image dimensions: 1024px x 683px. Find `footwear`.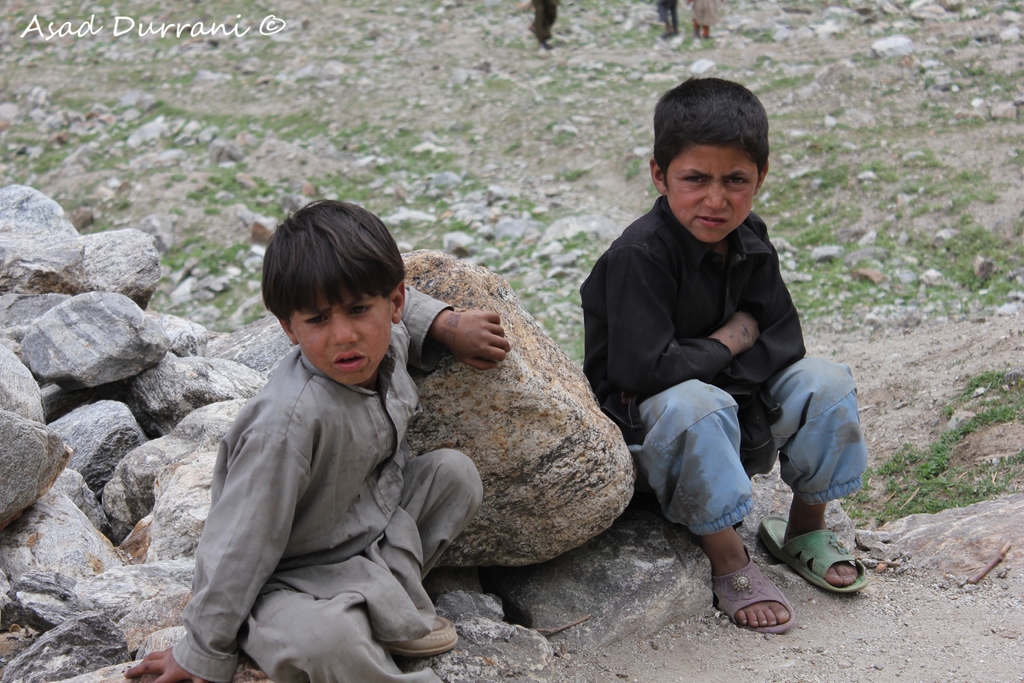
left=710, top=546, right=796, bottom=638.
